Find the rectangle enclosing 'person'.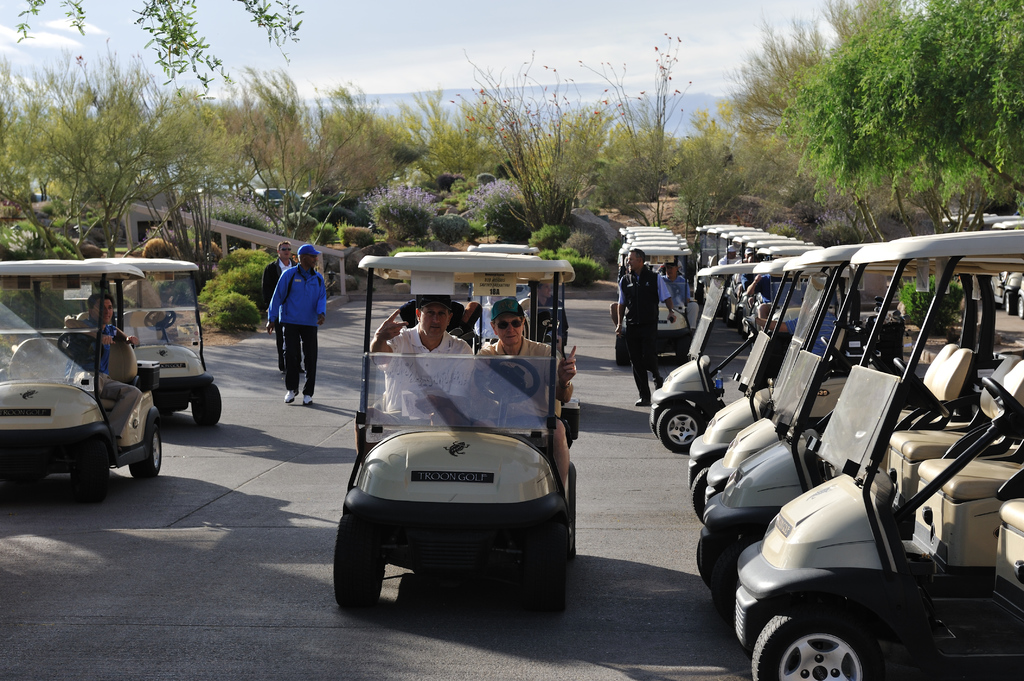
{"x1": 742, "y1": 292, "x2": 836, "y2": 358}.
